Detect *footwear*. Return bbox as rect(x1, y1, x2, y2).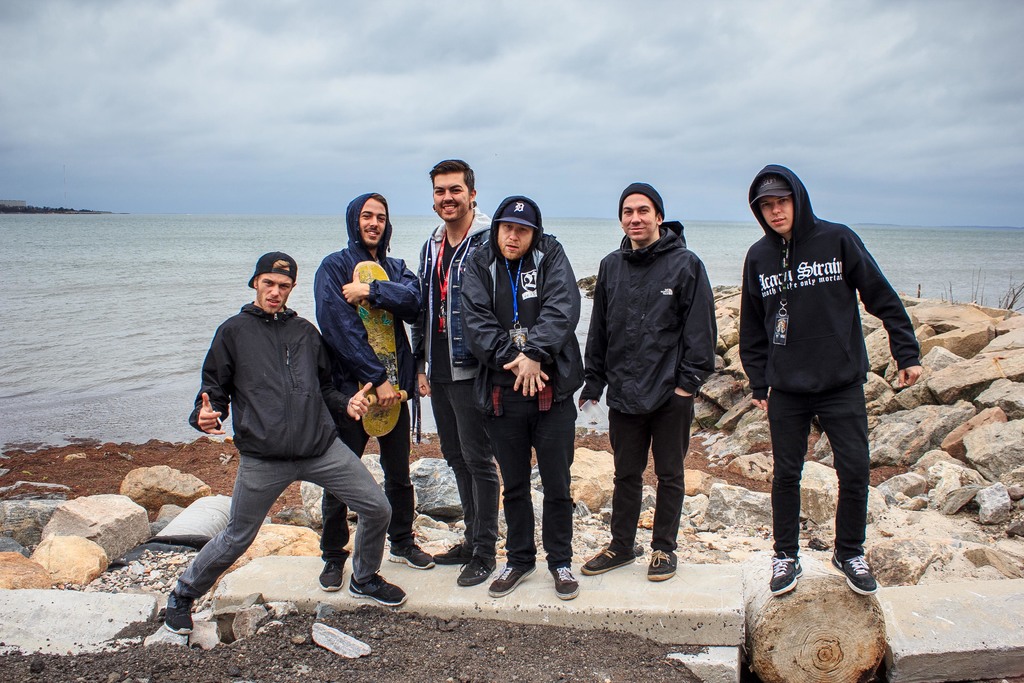
rect(319, 557, 344, 591).
